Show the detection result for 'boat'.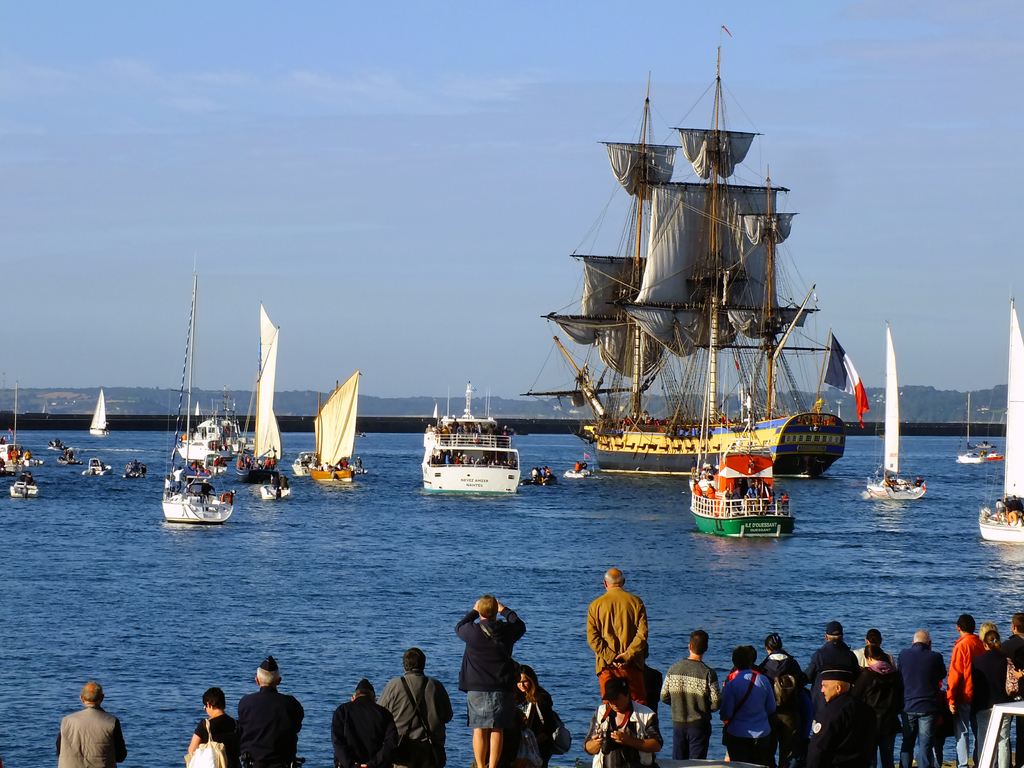
{"left": 10, "top": 484, "right": 44, "bottom": 500}.
